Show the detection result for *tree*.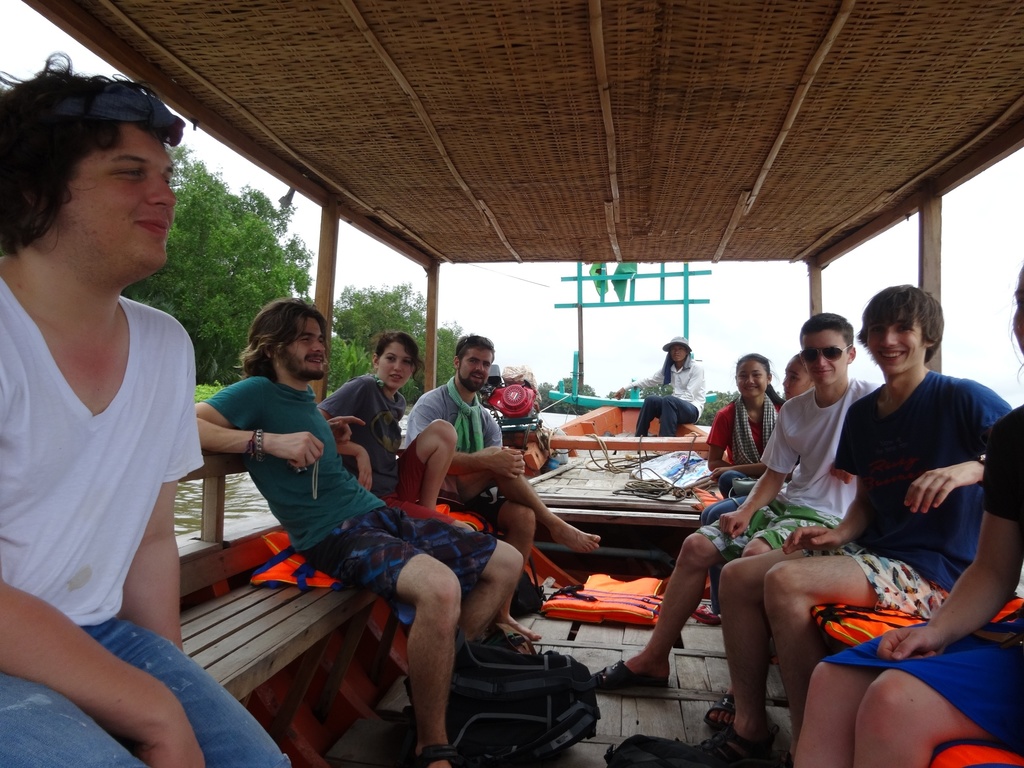
[126, 137, 268, 406].
